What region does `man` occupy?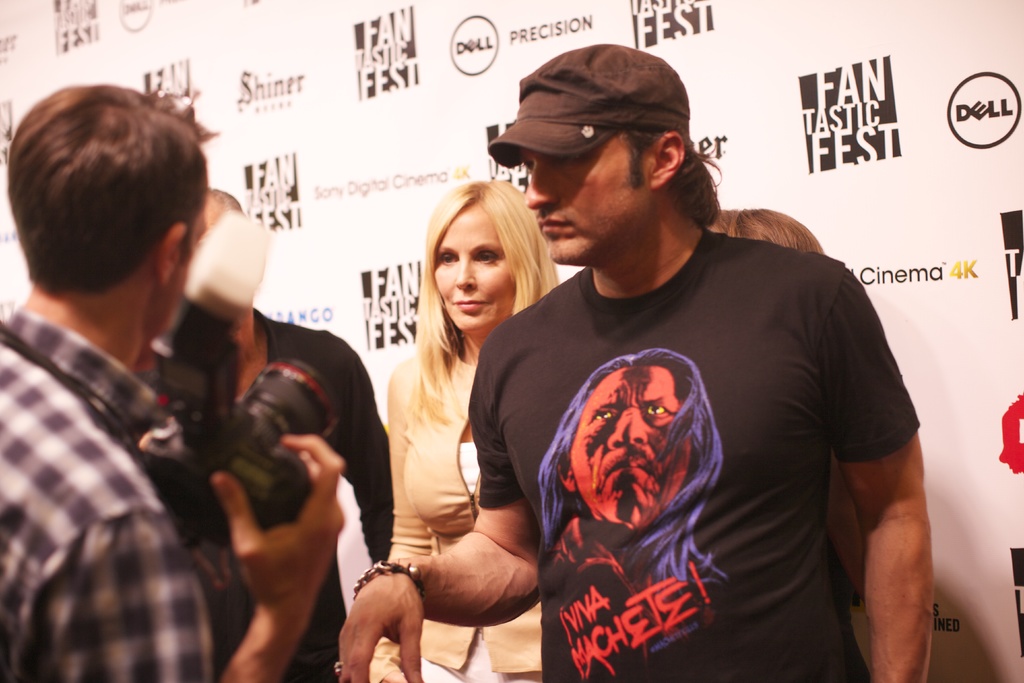
[x1=153, y1=185, x2=403, y2=682].
